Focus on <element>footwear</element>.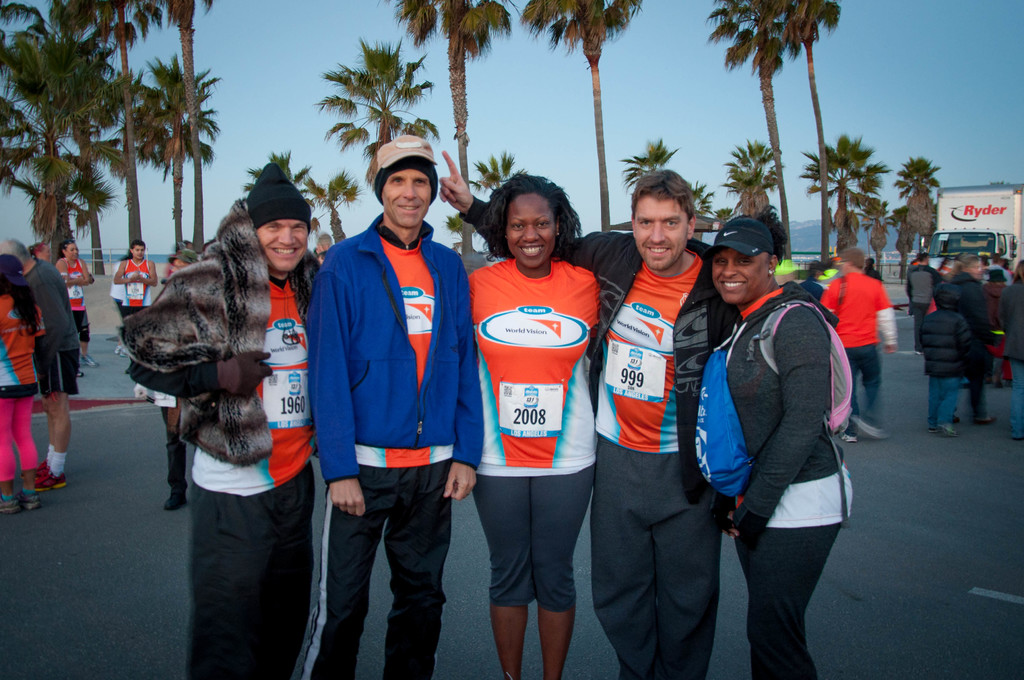
Focused at {"left": 940, "top": 421, "right": 959, "bottom": 437}.
